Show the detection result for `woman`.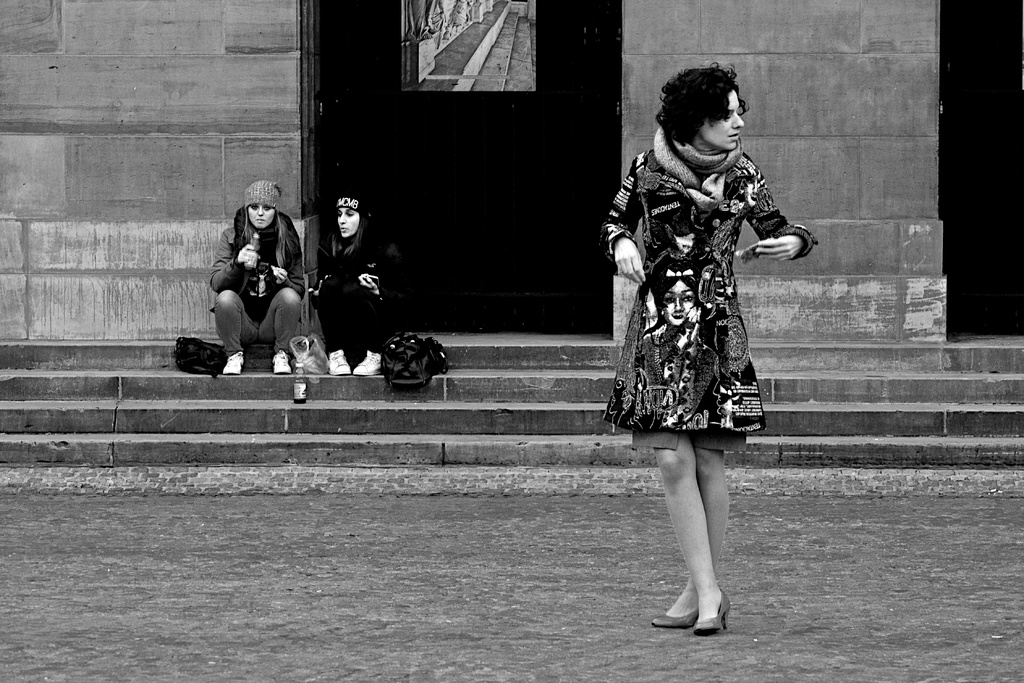
208, 179, 309, 375.
